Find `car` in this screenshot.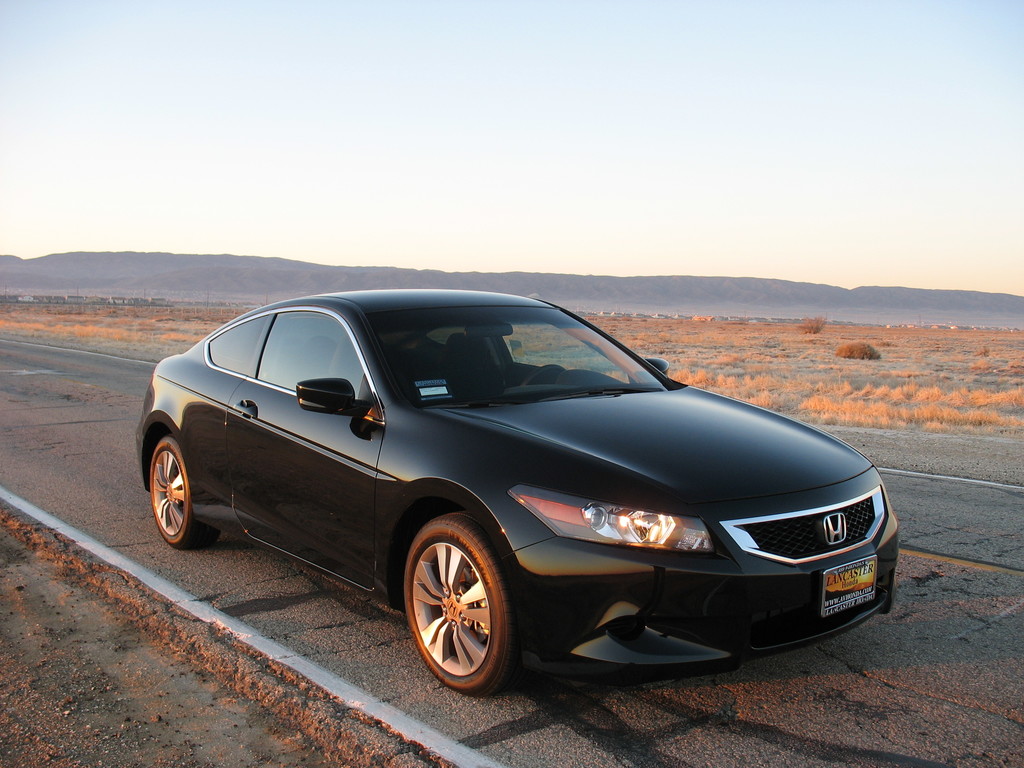
The bounding box for `car` is l=142, t=285, r=881, b=697.
